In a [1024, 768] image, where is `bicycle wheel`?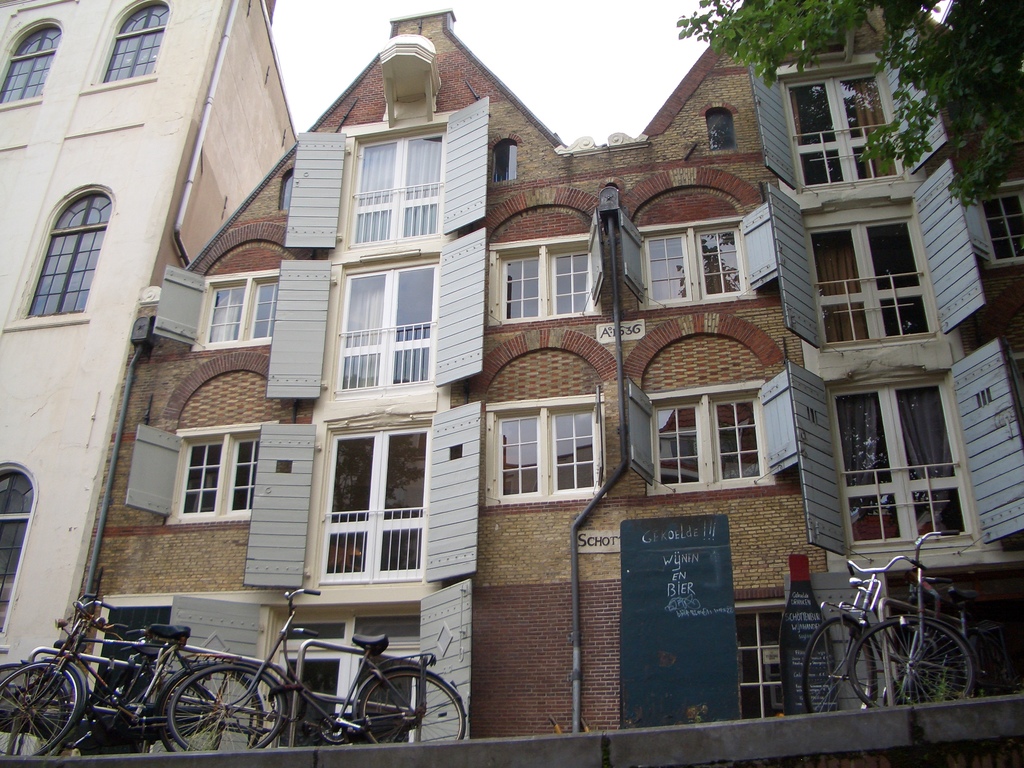
region(343, 675, 435, 753).
